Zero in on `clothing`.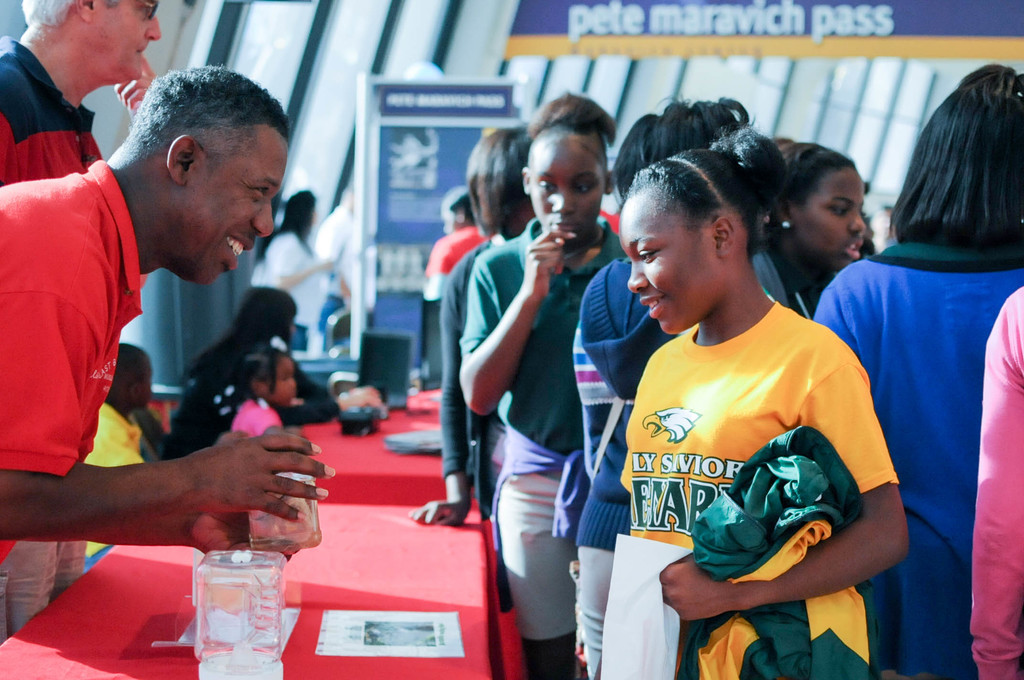
Zeroed in: (left=166, top=332, right=337, bottom=455).
